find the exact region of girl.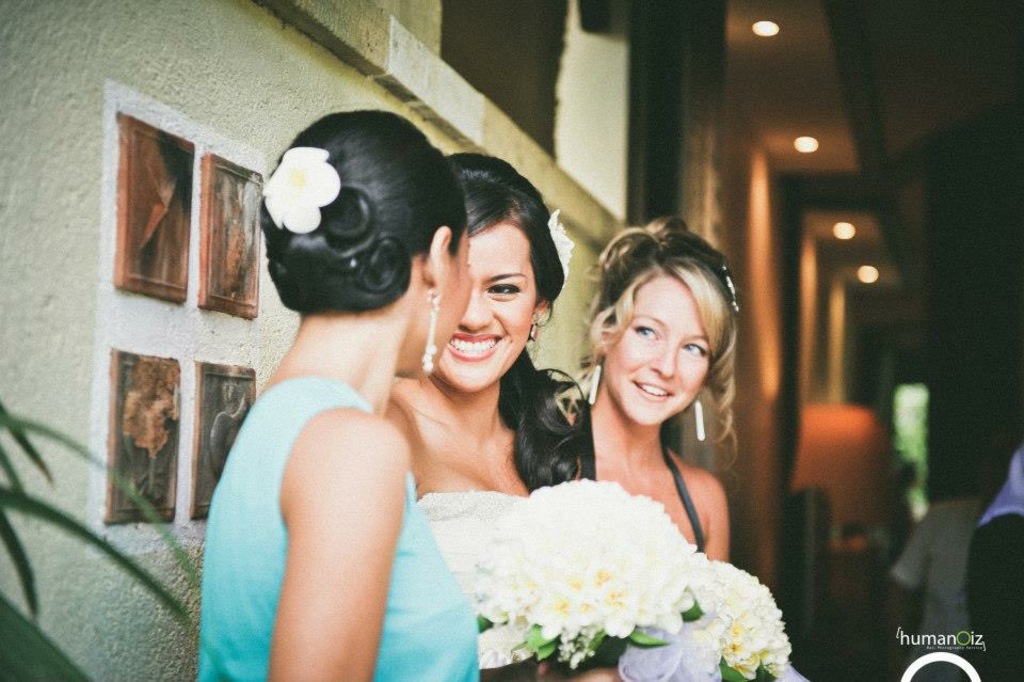
Exact region: l=189, t=105, r=487, b=681.
